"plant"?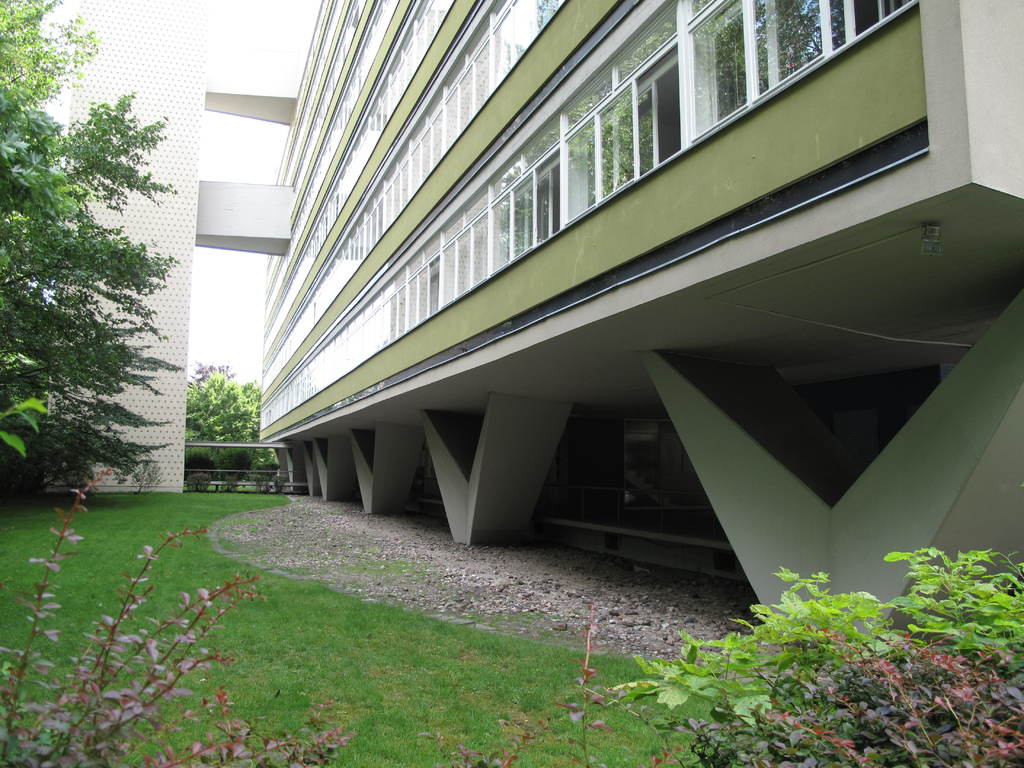
l=269, t=471, r=287, b=493
